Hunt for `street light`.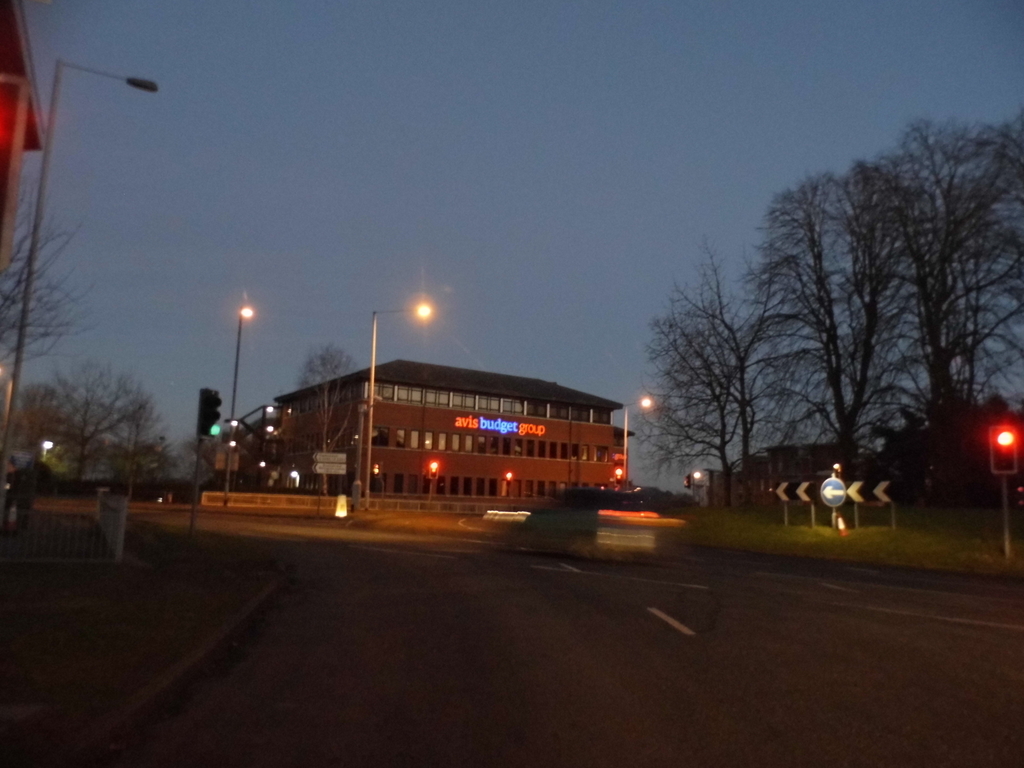
Hunted down at (x1=351, y1=297, x2=431, y2=507).
